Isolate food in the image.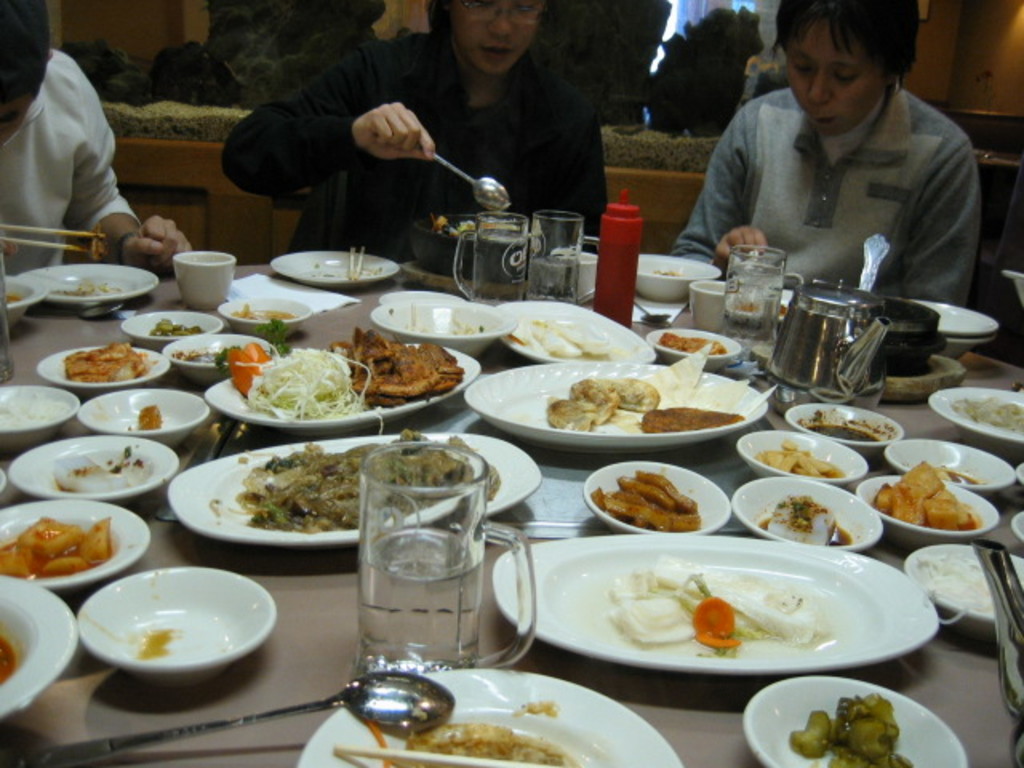
Isolated region: [51, 278, 128, 301].
